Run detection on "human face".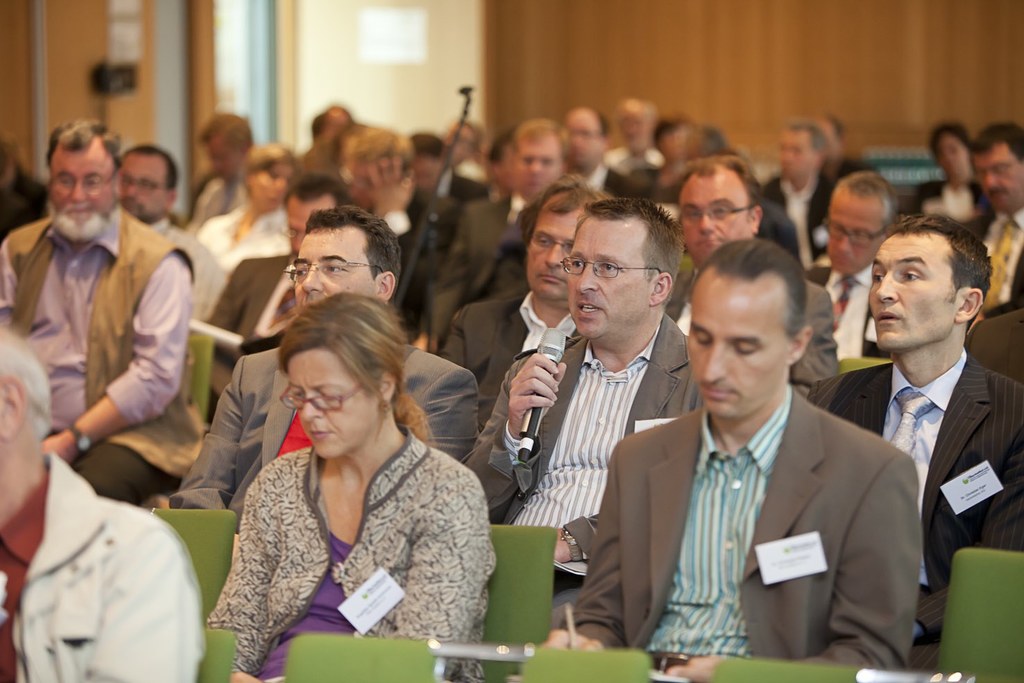
Result: rect(688, 285, 789, 422).
